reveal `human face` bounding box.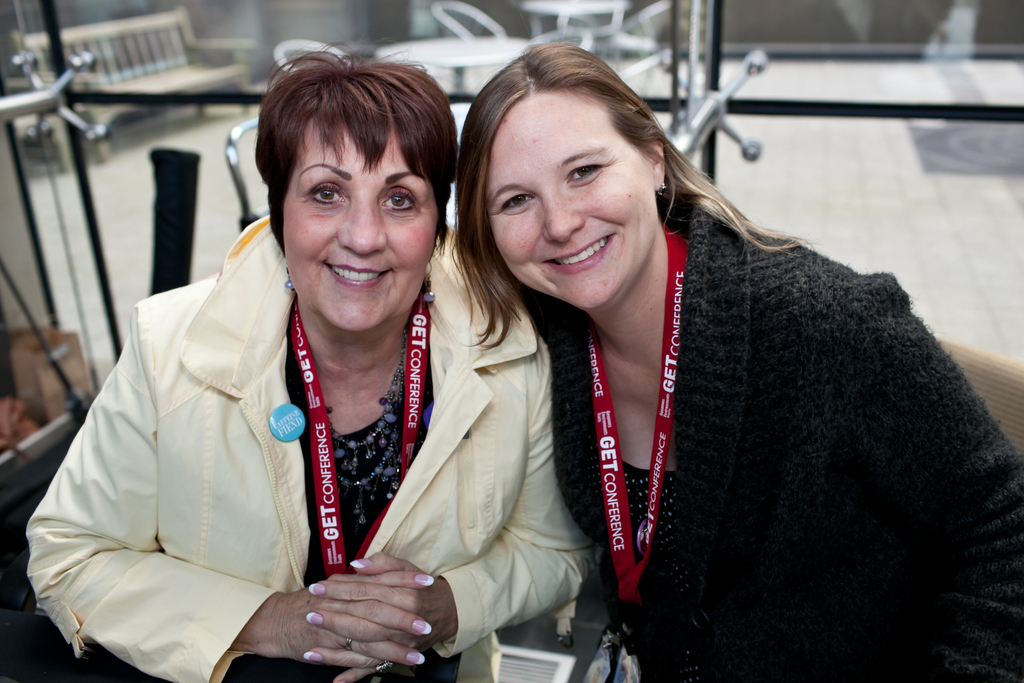
Revealed: region(482, 83, 655, 310).
